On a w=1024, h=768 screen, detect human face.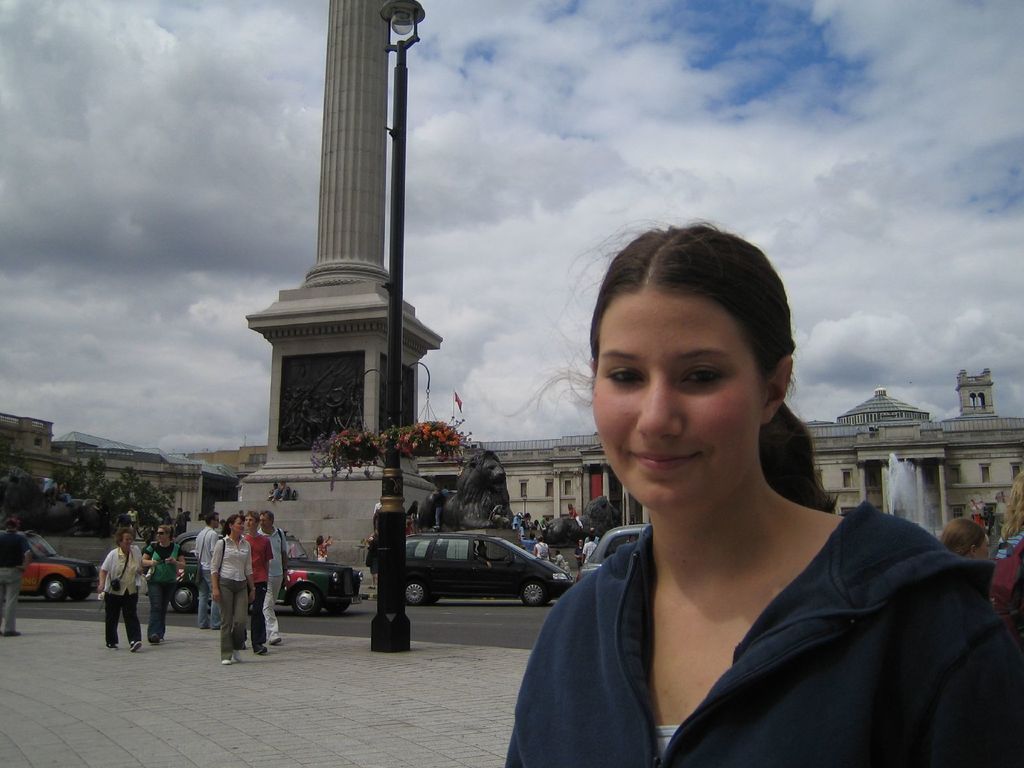
[left=593, top=299, right=765, bottom=508].
